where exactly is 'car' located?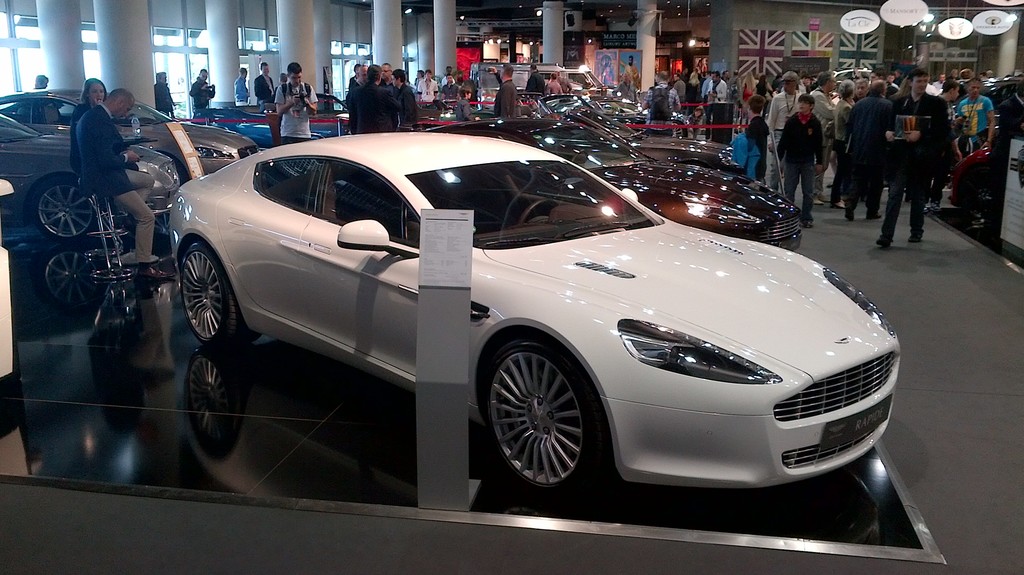
Its bounding box is bbox=[189, 88, 362, 152].
